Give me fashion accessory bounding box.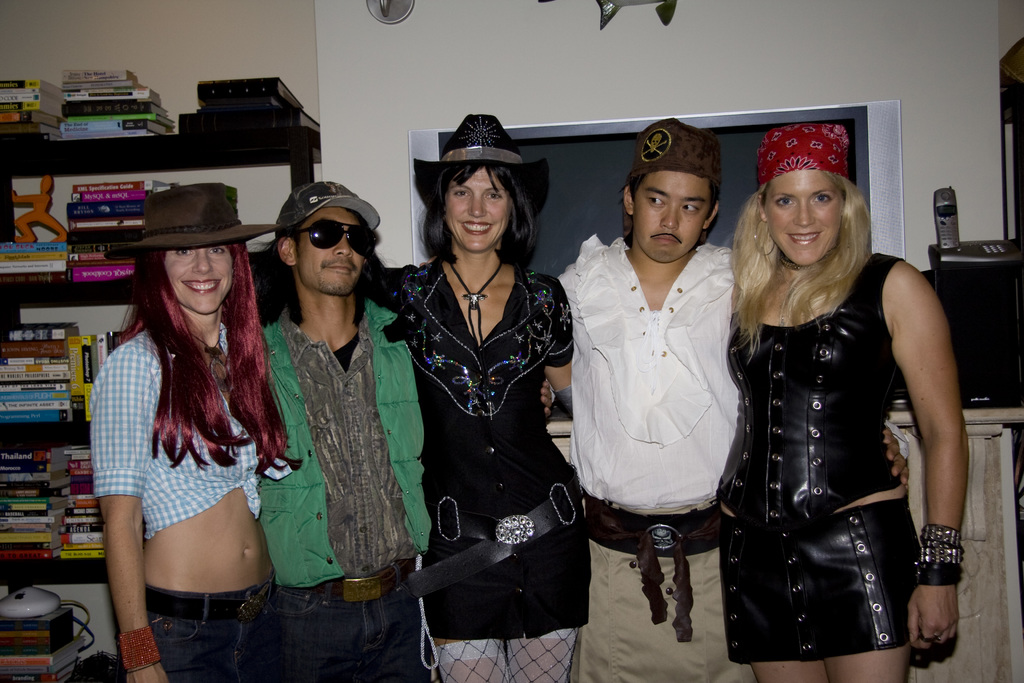
crop(300, 215, 382, 263).
